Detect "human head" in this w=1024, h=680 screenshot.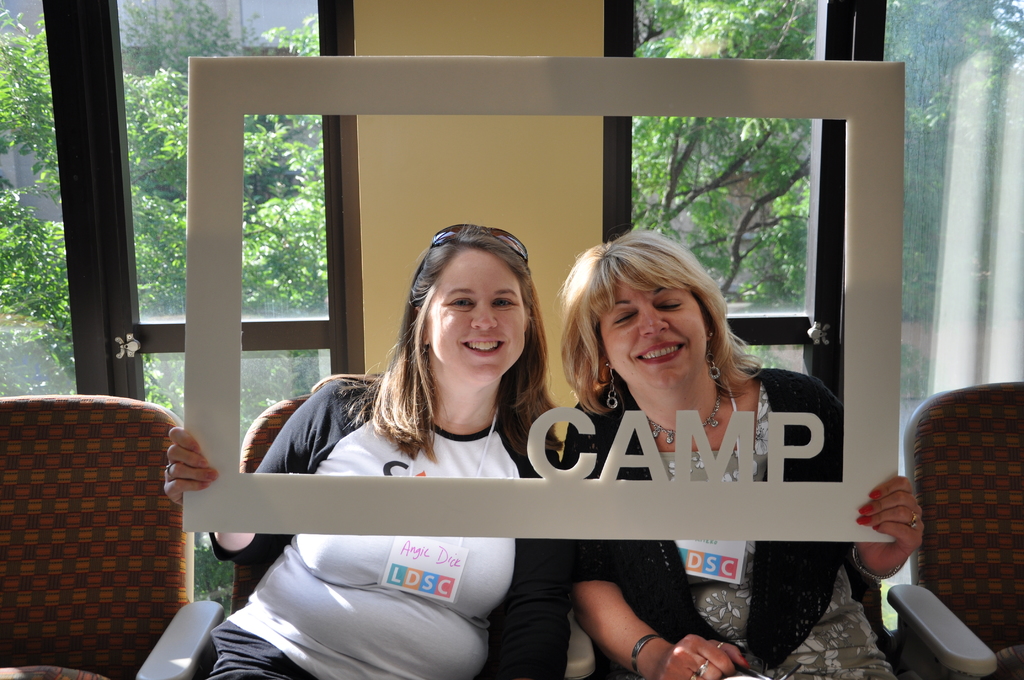
Detection: {"x1": 396, "y1": 220, "x2": 543, "y2": 395}.
